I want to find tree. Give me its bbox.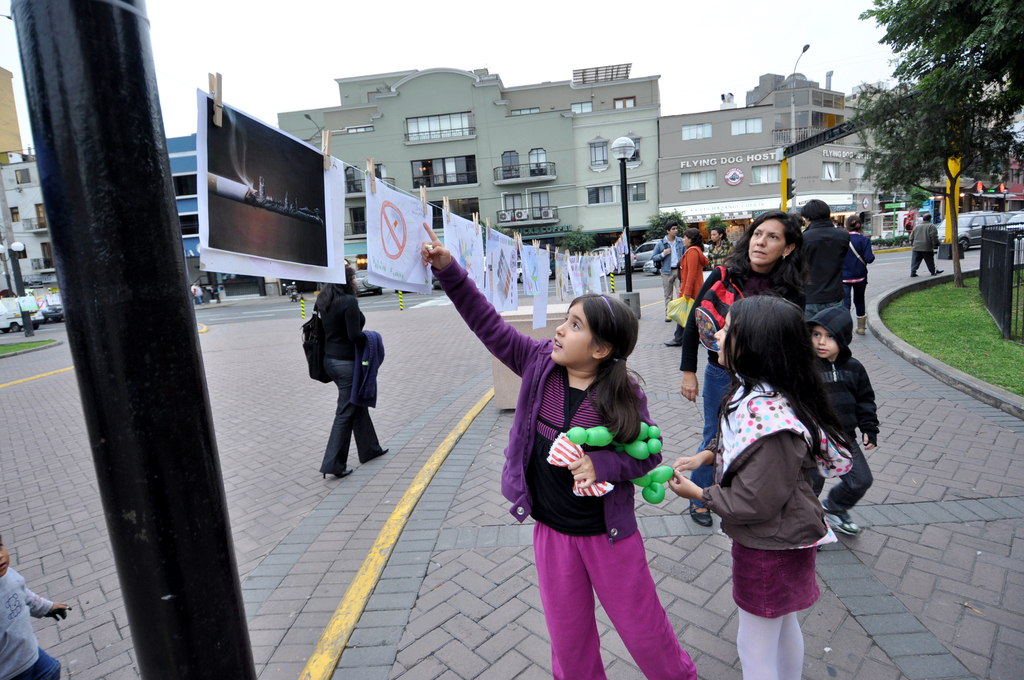
pyautogui.locateOnScreen(842, 57, 1023, 280).
